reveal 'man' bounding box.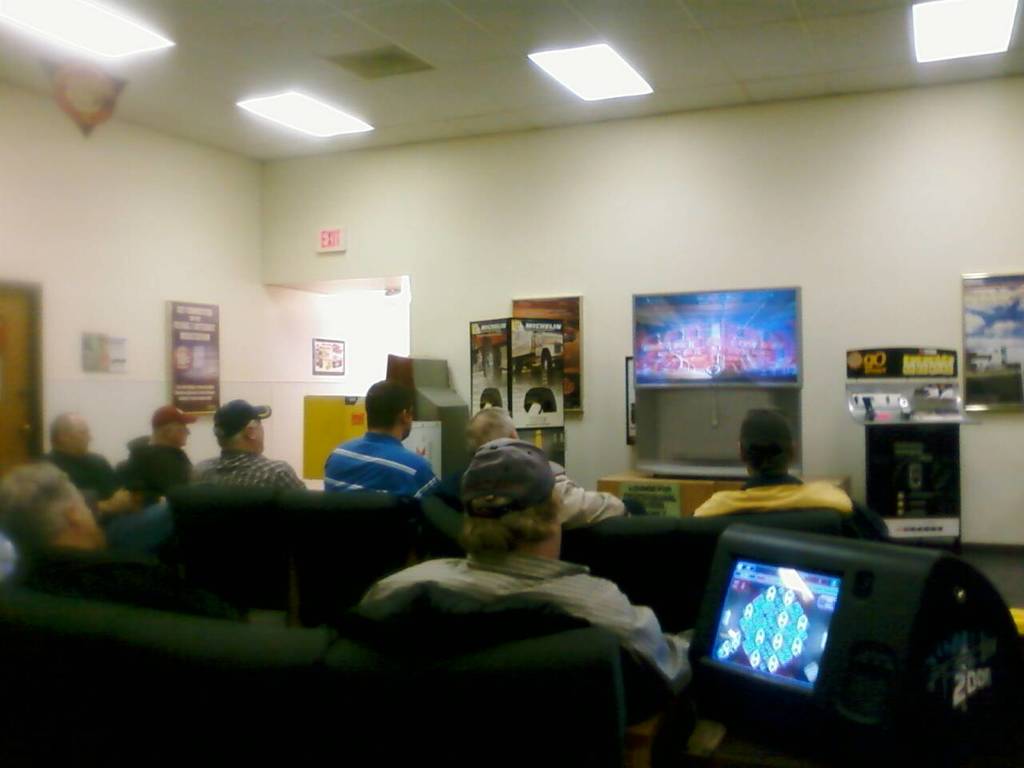
Revealed: select_region(685, 392, 853, 506).
